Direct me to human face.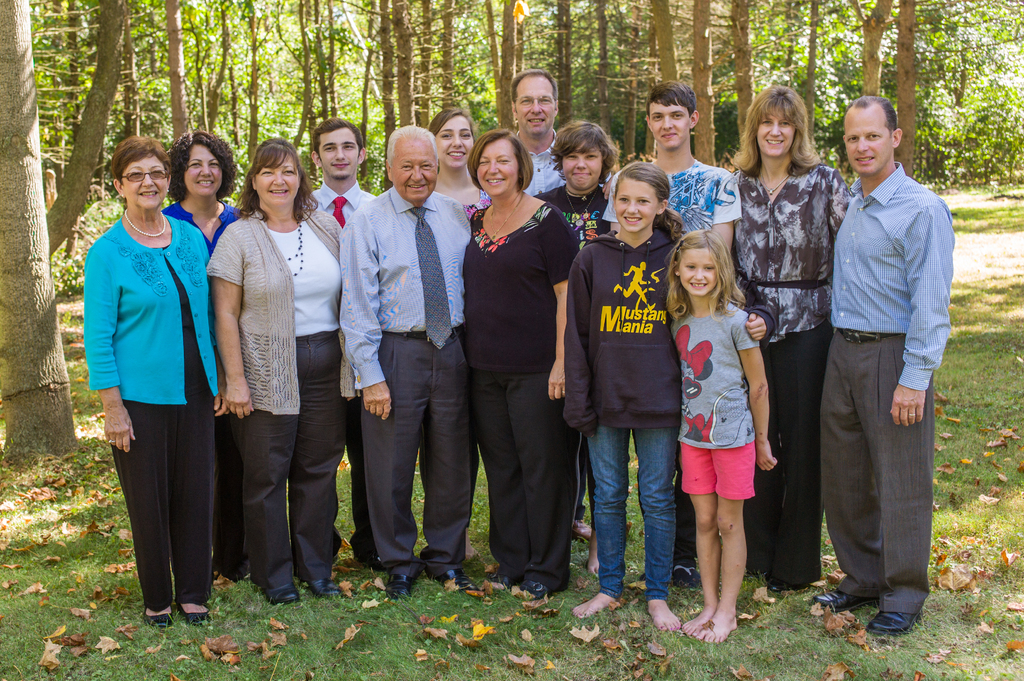
Direction: rect(123, 158, 168, 213).
